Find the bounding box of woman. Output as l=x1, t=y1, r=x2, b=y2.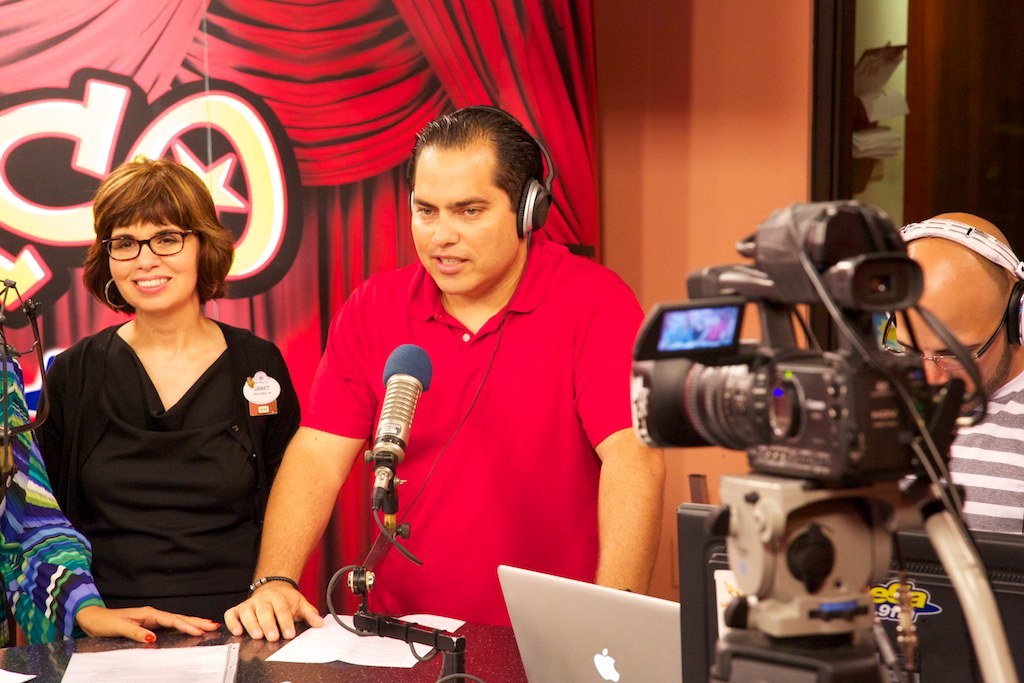
l=32, t=157, r=307, b=621.
